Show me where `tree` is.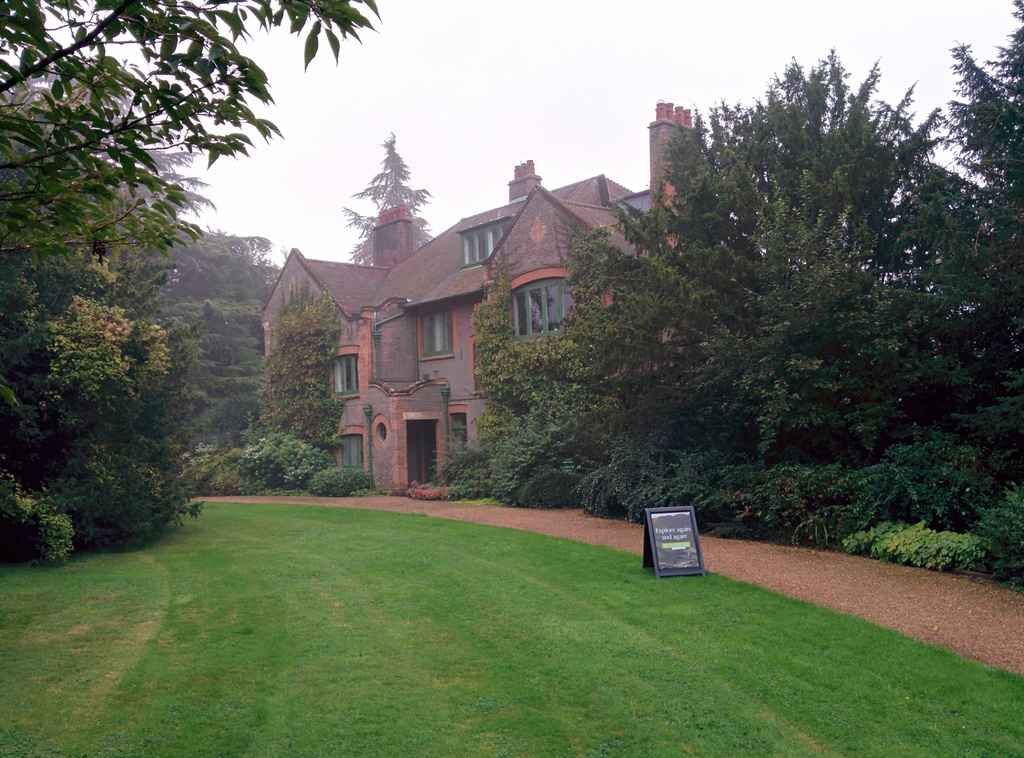
`tree` is at [901, 0, 1023, 499].
